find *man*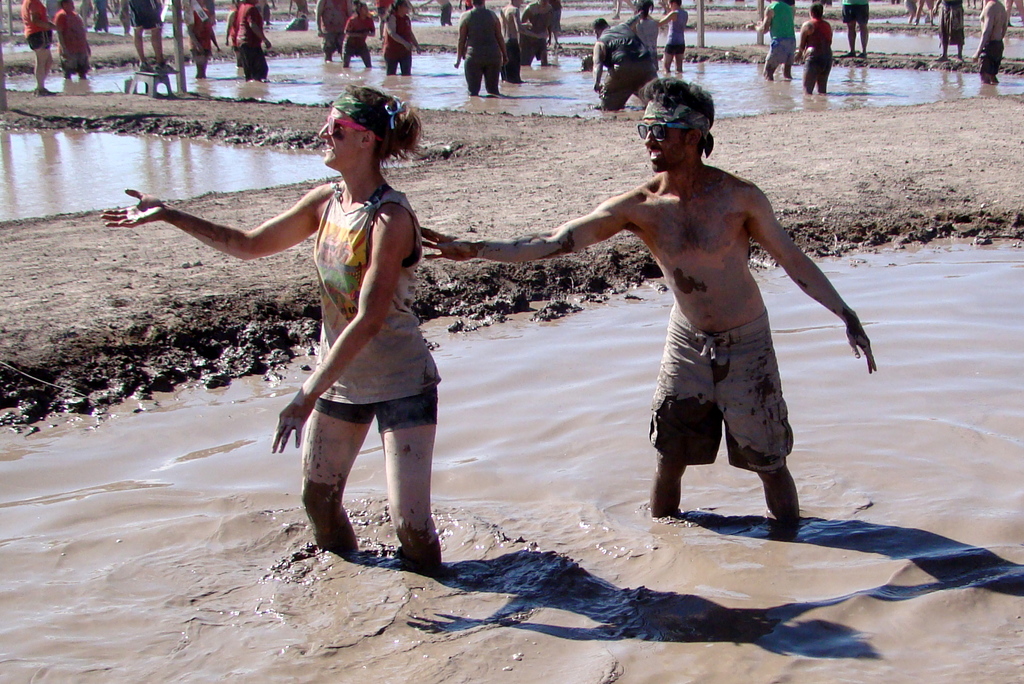
<region>454, 0, 505, 93</region>
